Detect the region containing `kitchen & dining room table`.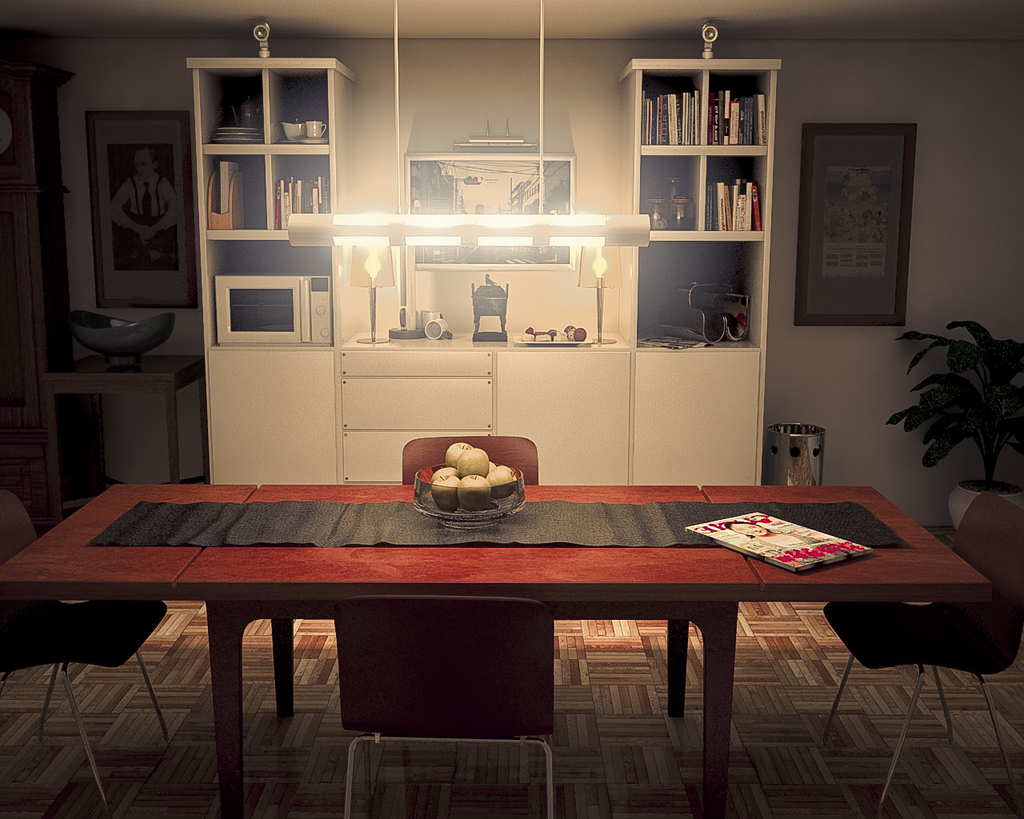
<region>0, 440, 996, 771</region>.
